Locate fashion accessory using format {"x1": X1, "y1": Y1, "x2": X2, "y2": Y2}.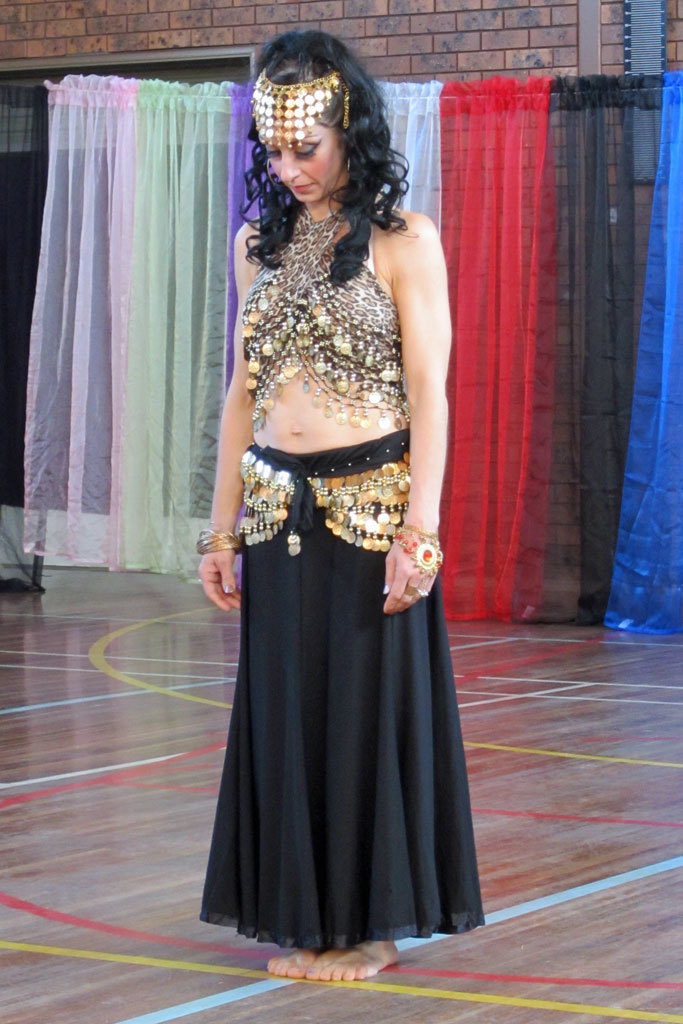
{"x1": 394, "y1": 522, "x2": 443, "y2": 579}.
